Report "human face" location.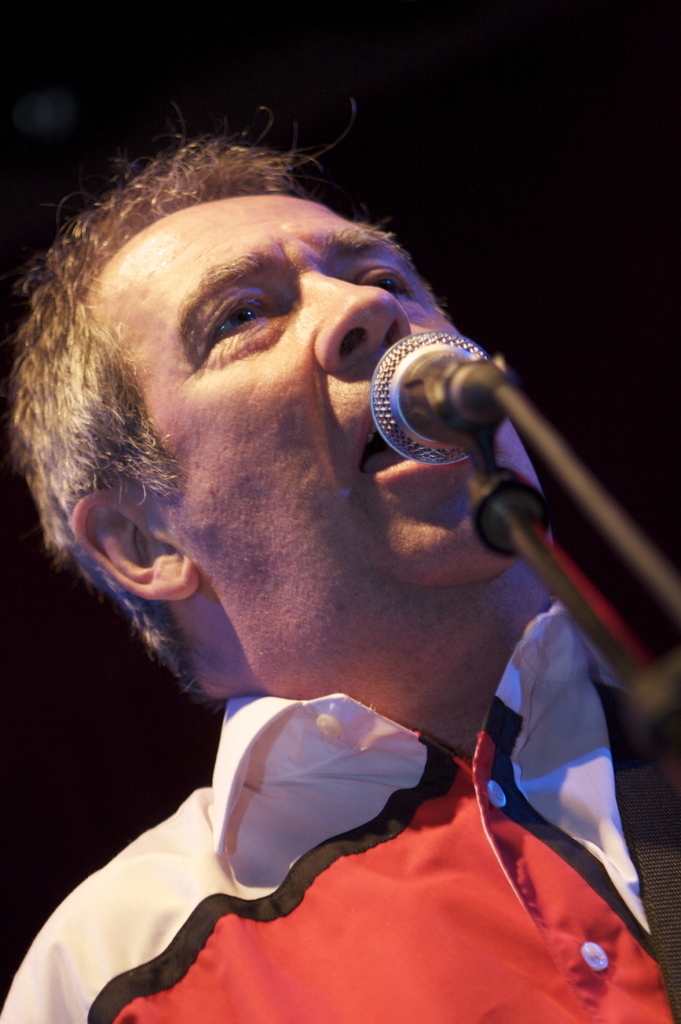
Report: box=[101, 188, 559, 652].
